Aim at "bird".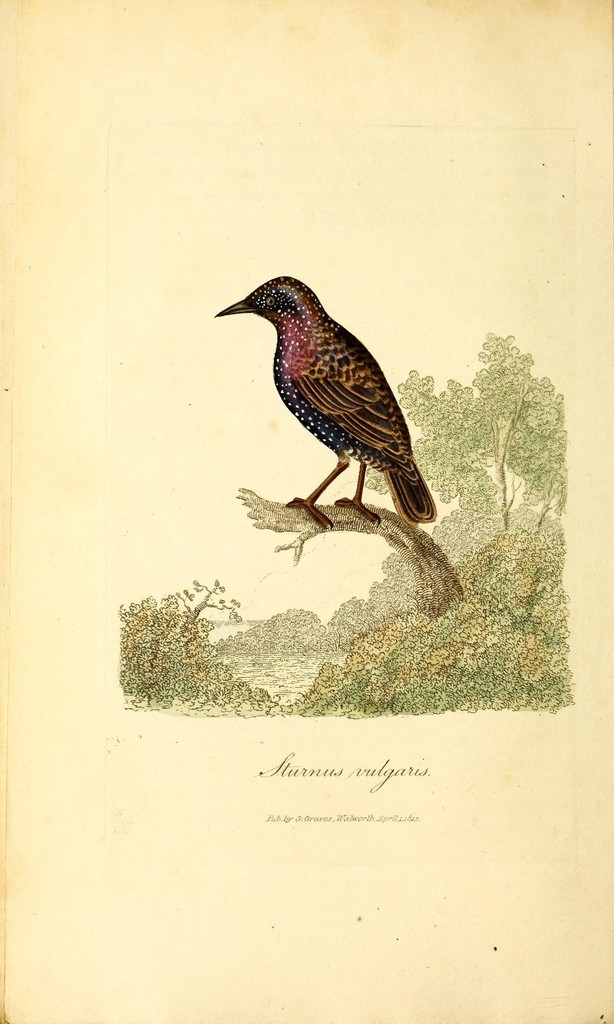
Aimed at x1=207, y1=293, x2=437, y2=526.
